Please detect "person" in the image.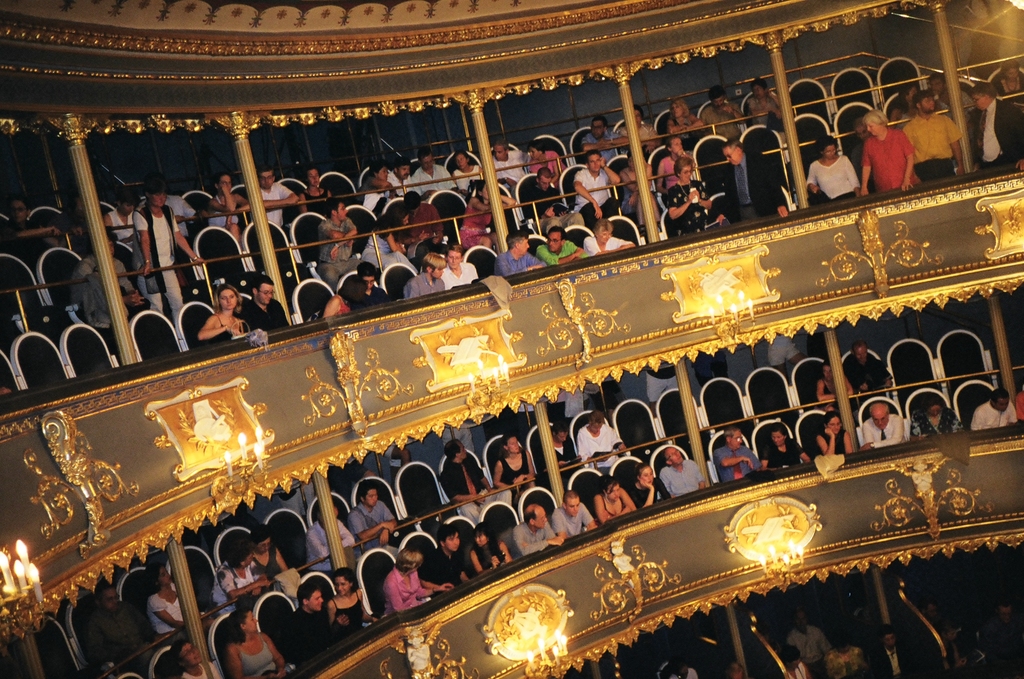
x1=664, y1=152, x2=728, y2=230.
